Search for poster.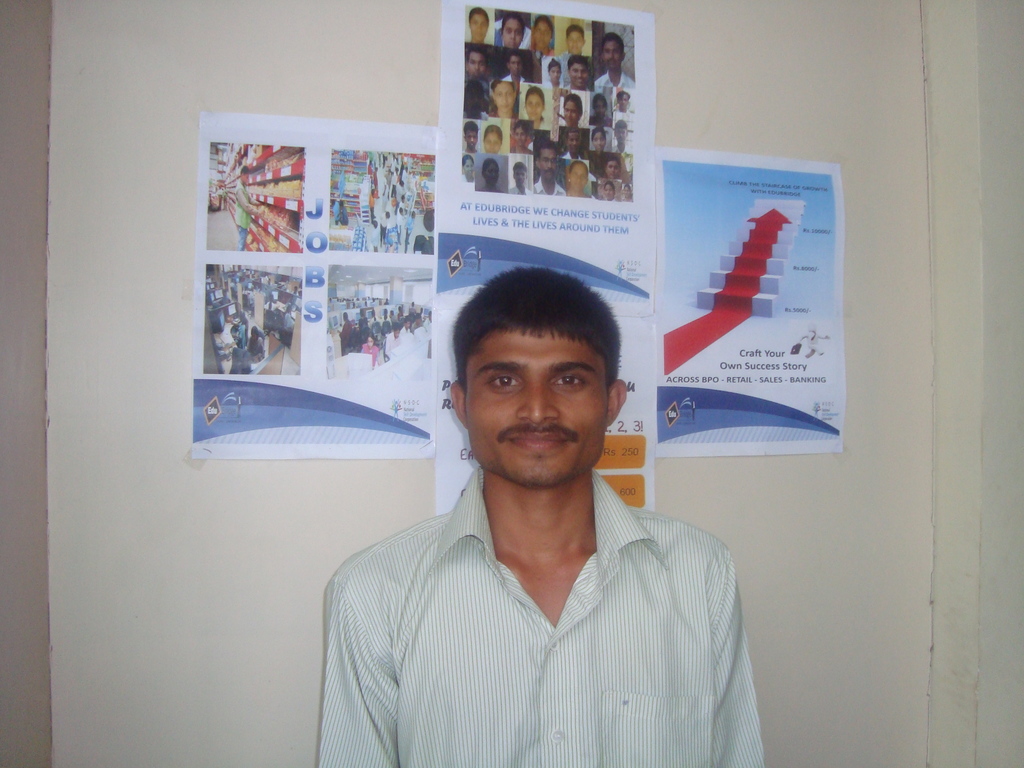
Found at {"left": 200, "top": 112, "right": 435, "bottom": 463}.
